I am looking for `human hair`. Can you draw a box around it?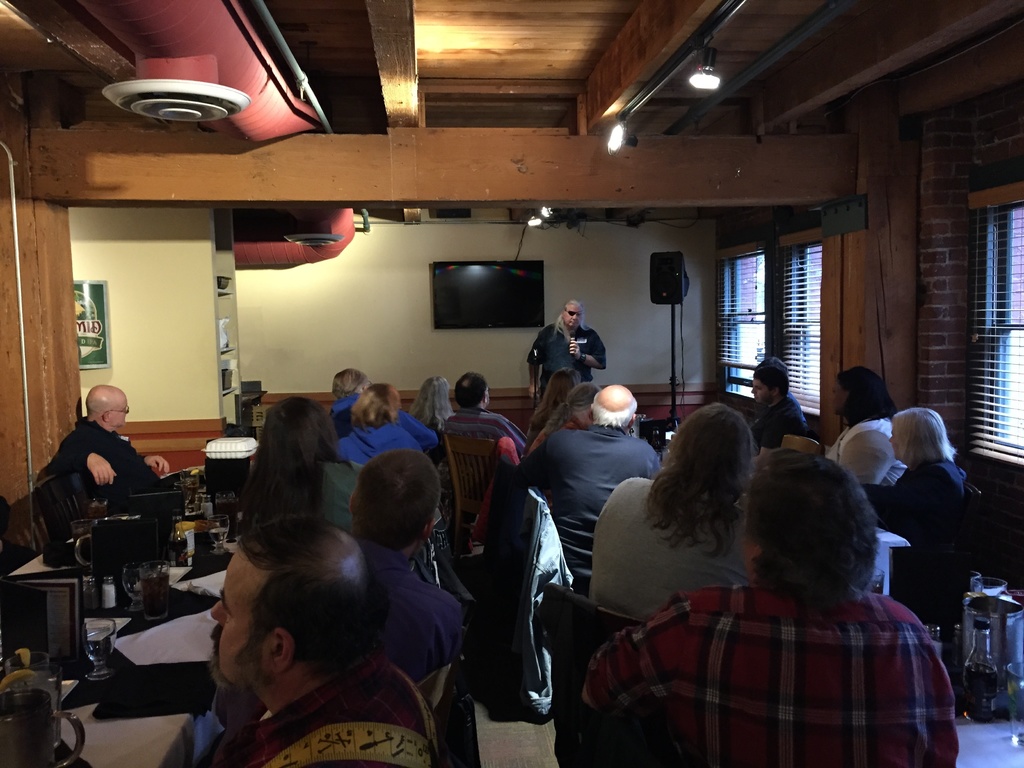
Sure, the bounding box is bbox=[451, 371, 488, 412].
